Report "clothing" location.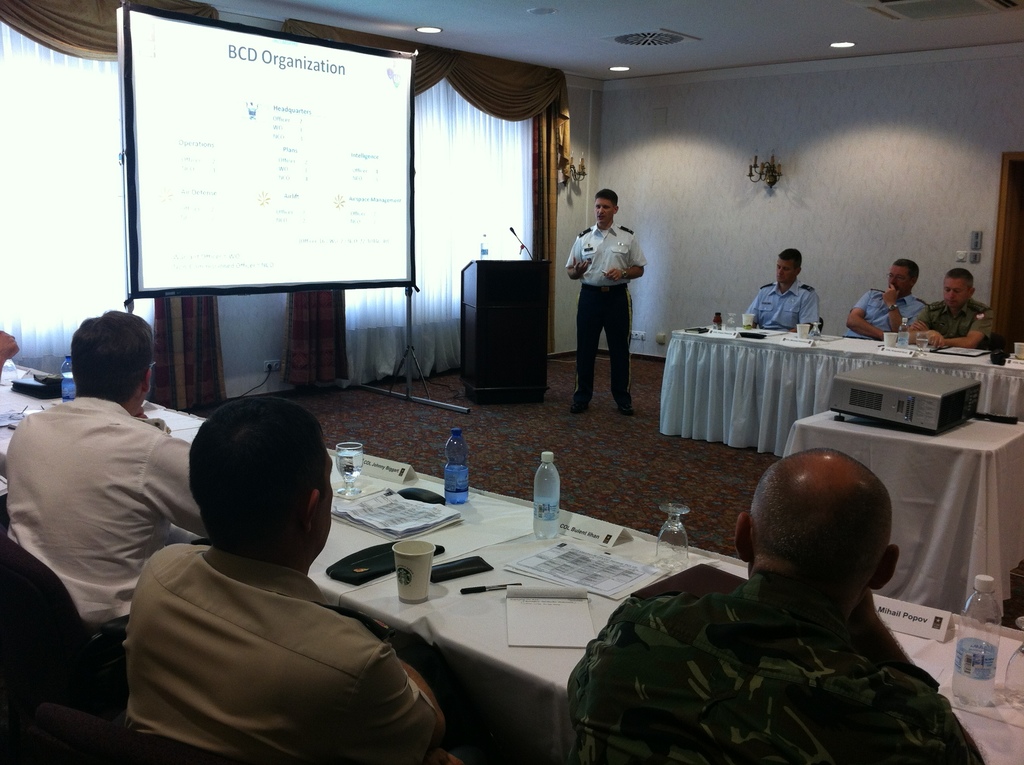
Report: (845, 294, 929, 339).
